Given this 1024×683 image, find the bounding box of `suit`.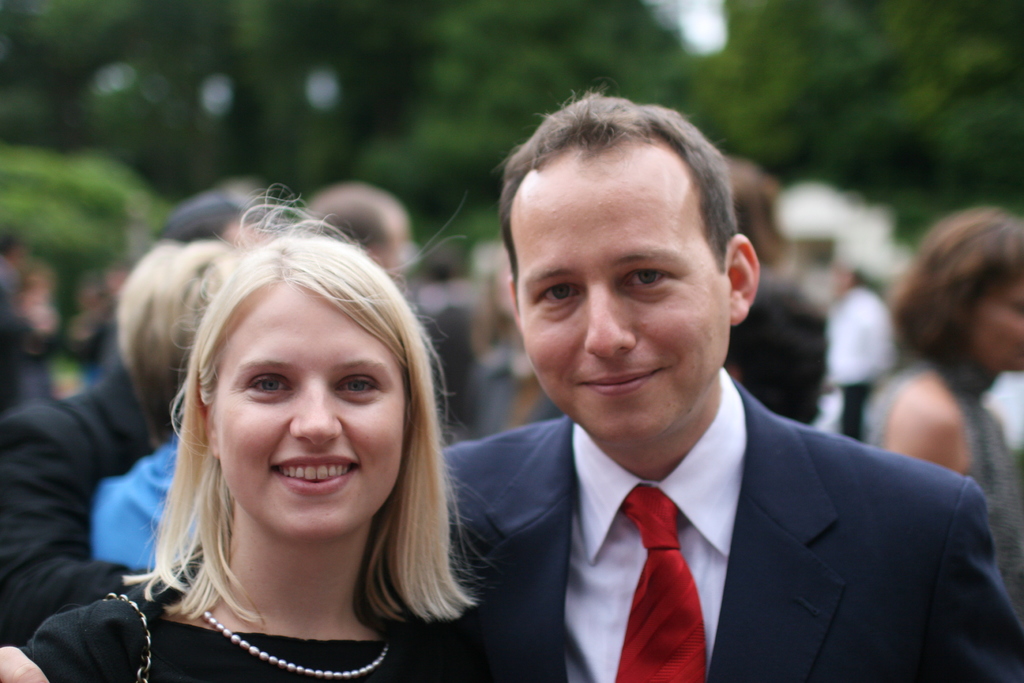
439 297 988 675.
